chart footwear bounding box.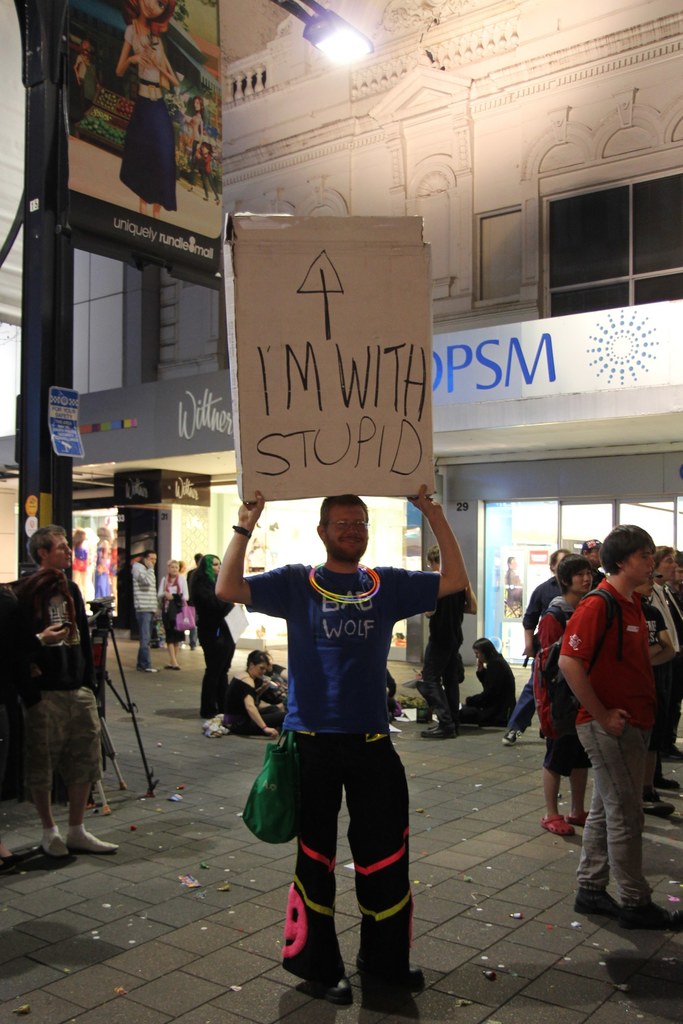
Charted: 354, 961, 427, 995.
